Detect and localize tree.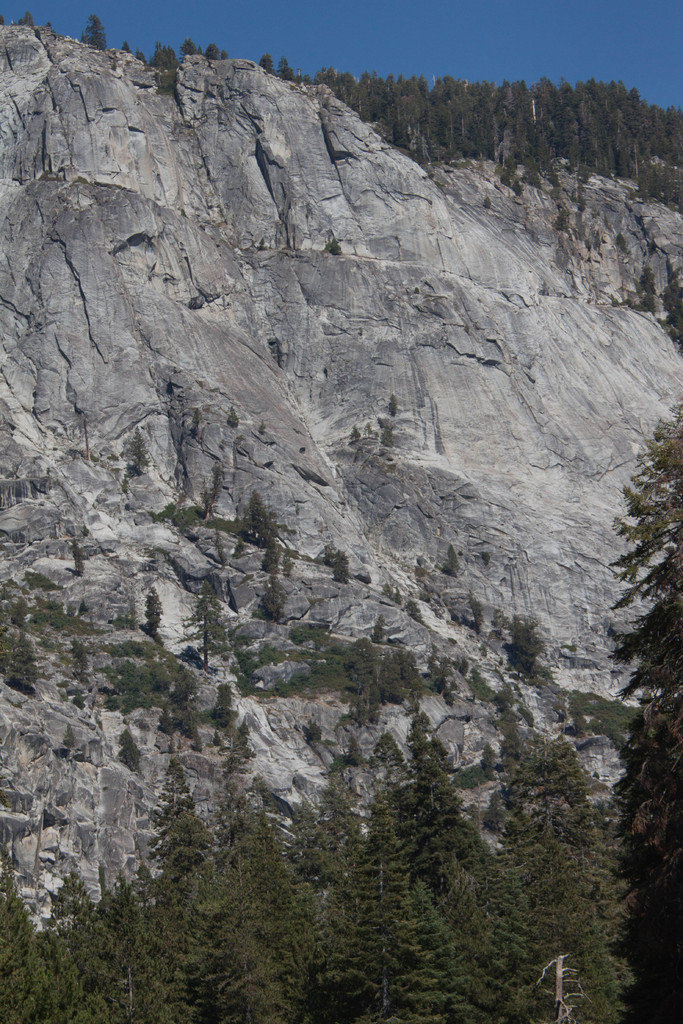
Localized at [179,36,197,55].
